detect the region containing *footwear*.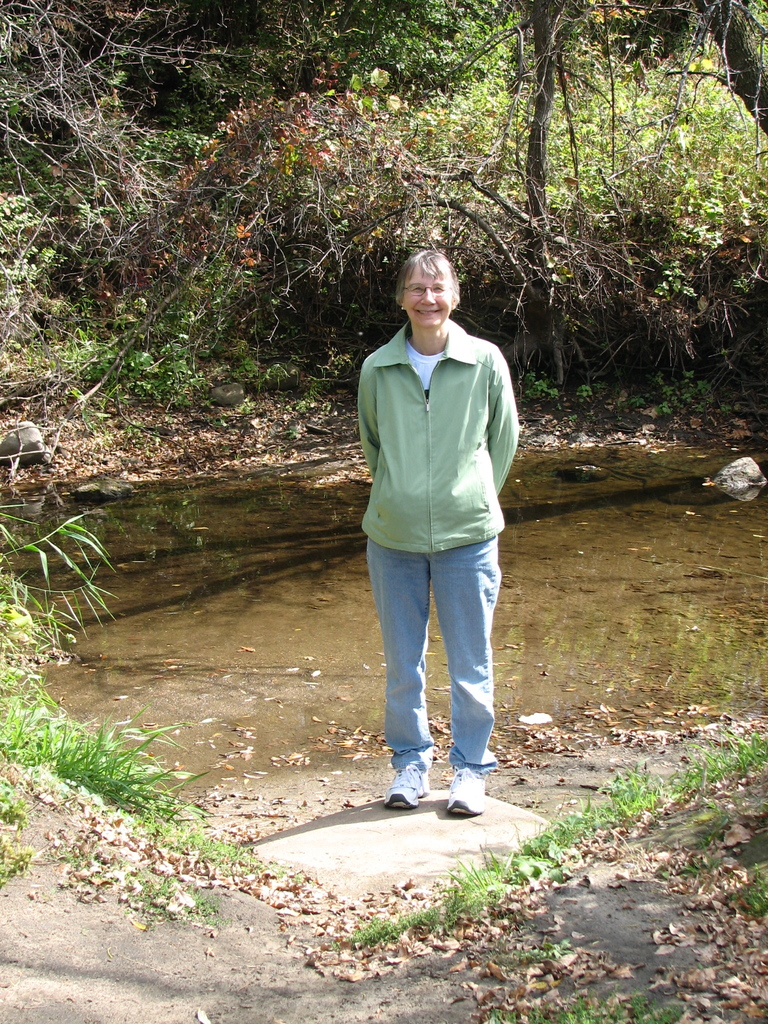
rect(376, 748, 473, 814).
